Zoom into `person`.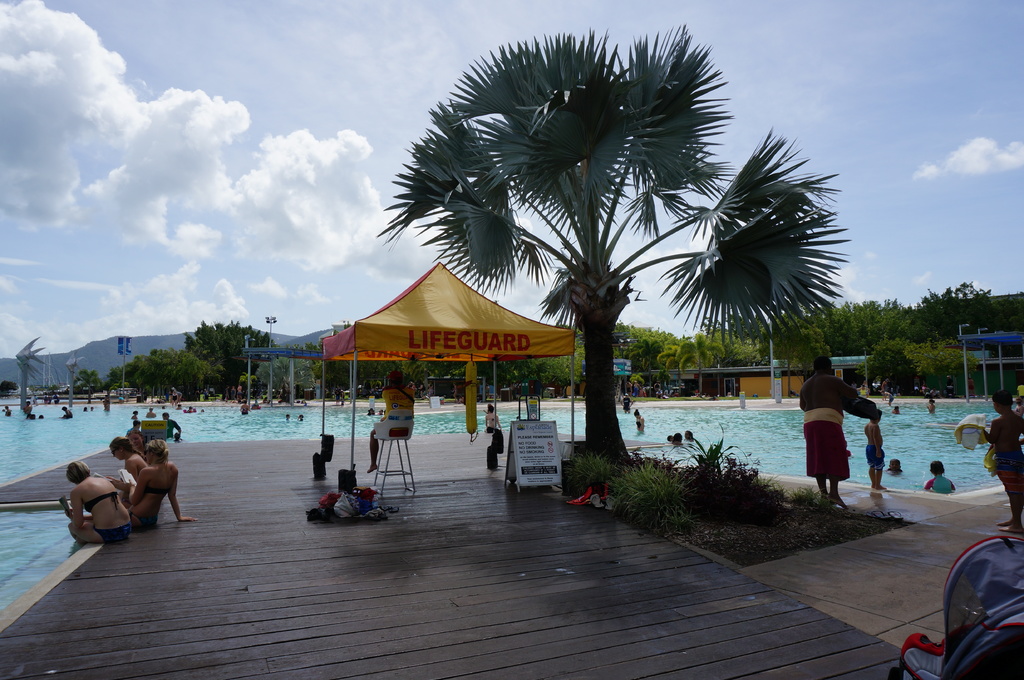
Zoom target: bbox=(986, 393, 1023, 532).
